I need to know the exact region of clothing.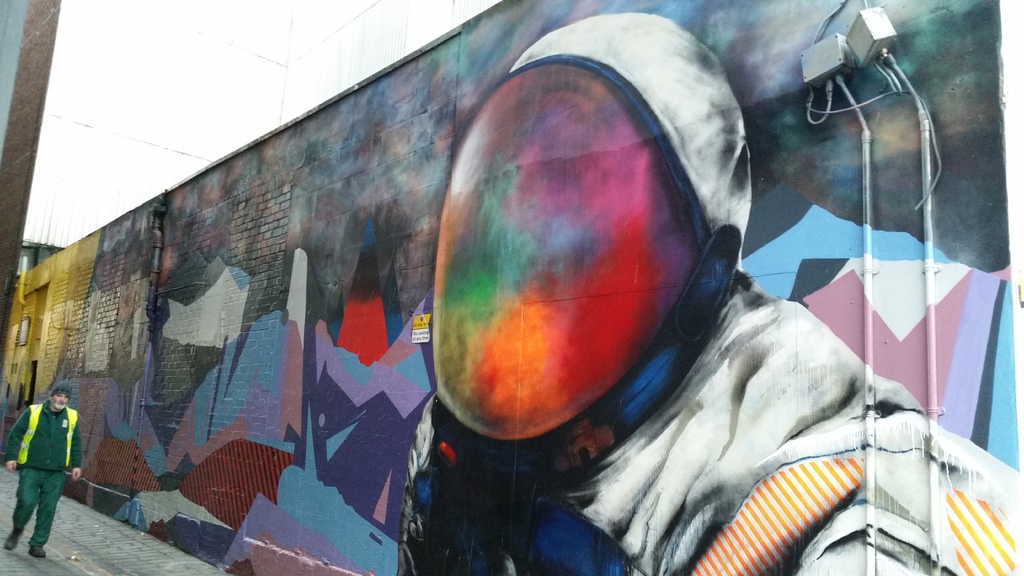
Region: 513,284,1023,575.
